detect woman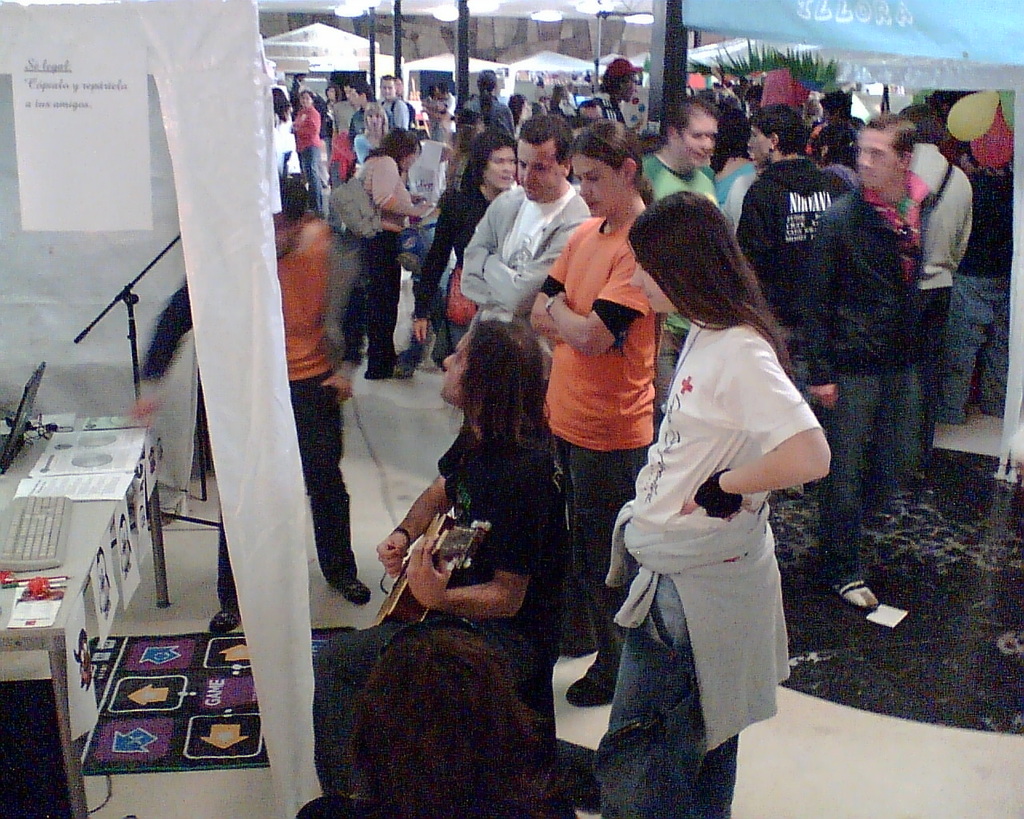
x1=352 y1=89 x2=383 y2=166
